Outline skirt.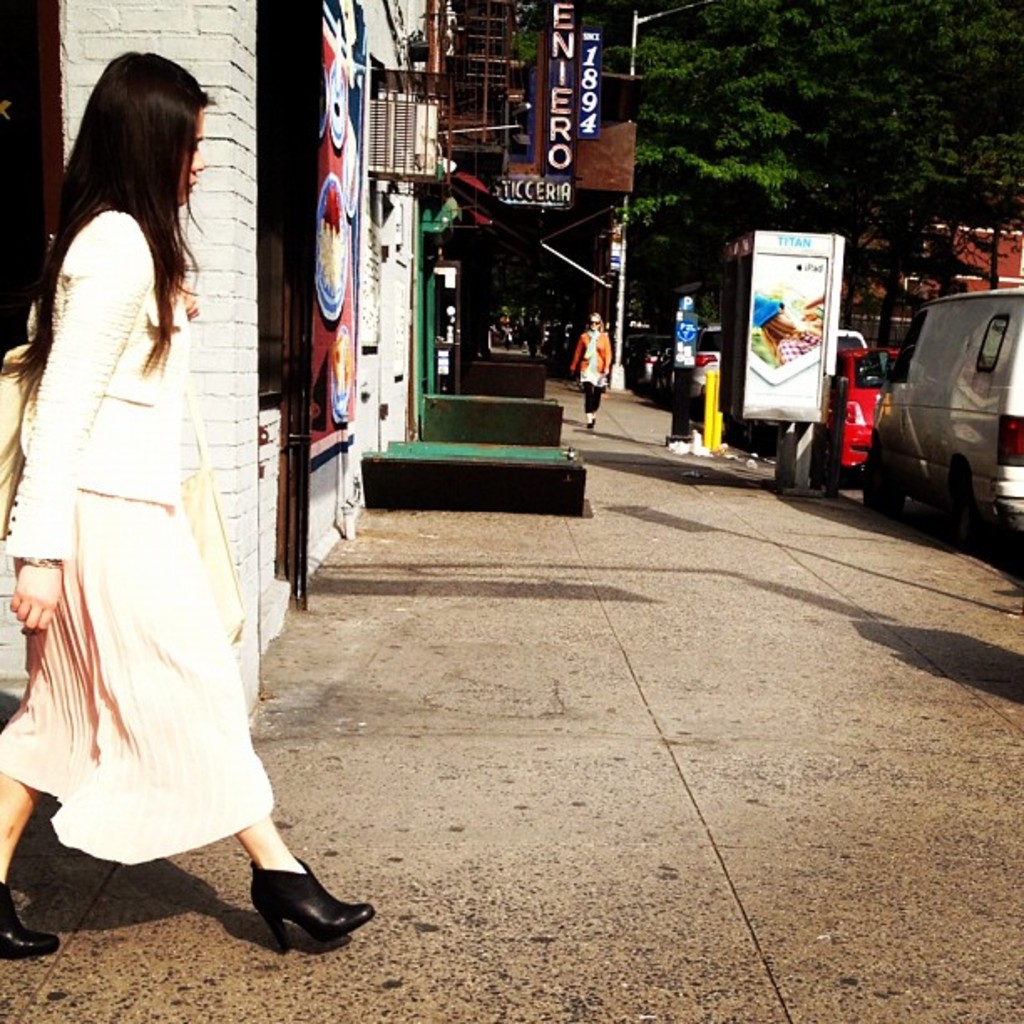
Outline: Rect(0, 490, 273, 867).
